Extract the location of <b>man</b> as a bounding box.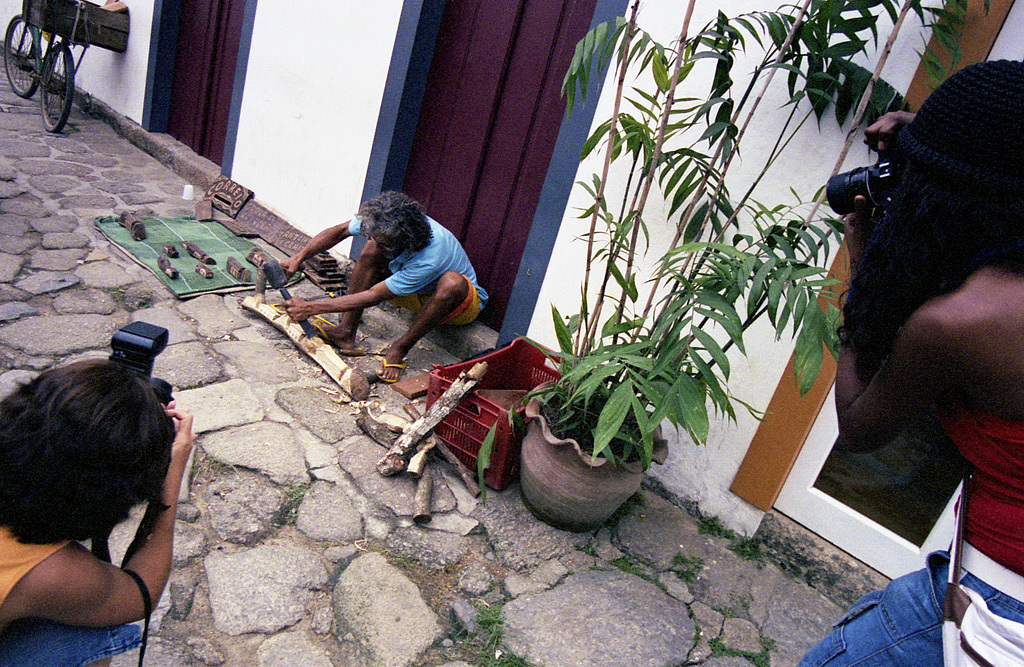
BBox(783, 59, 1023, 666).
